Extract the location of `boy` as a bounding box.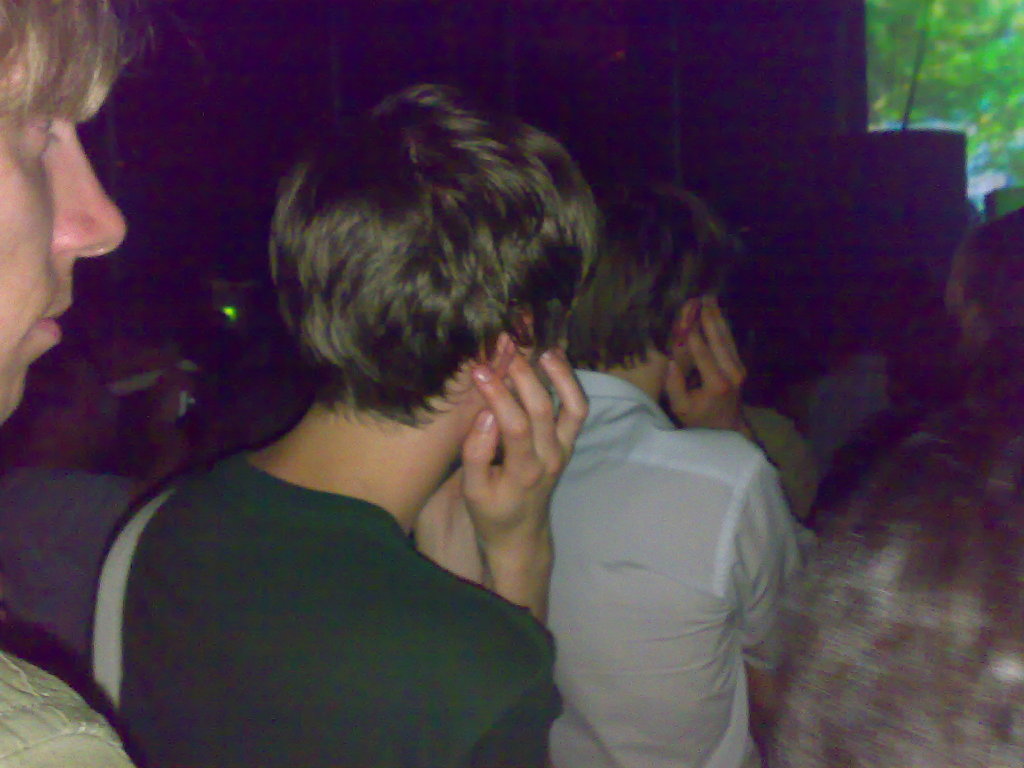
[x1=33, y1=184, x2=627, y2=757].
